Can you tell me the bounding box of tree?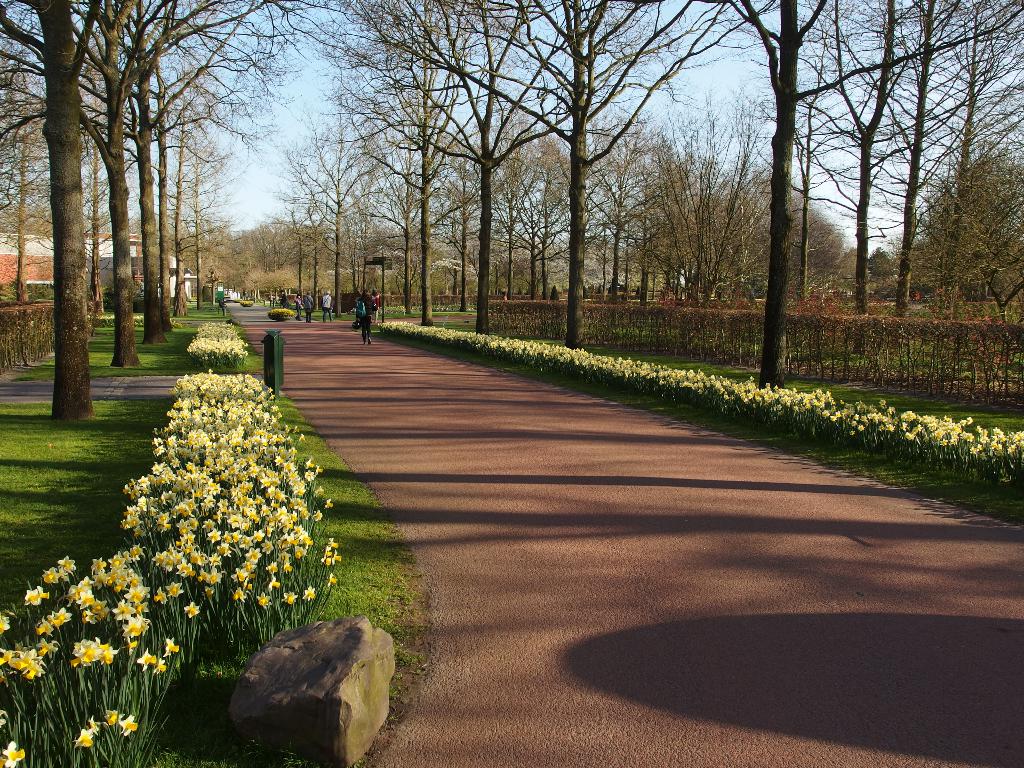
Rect(459, 107, 535, 299).
